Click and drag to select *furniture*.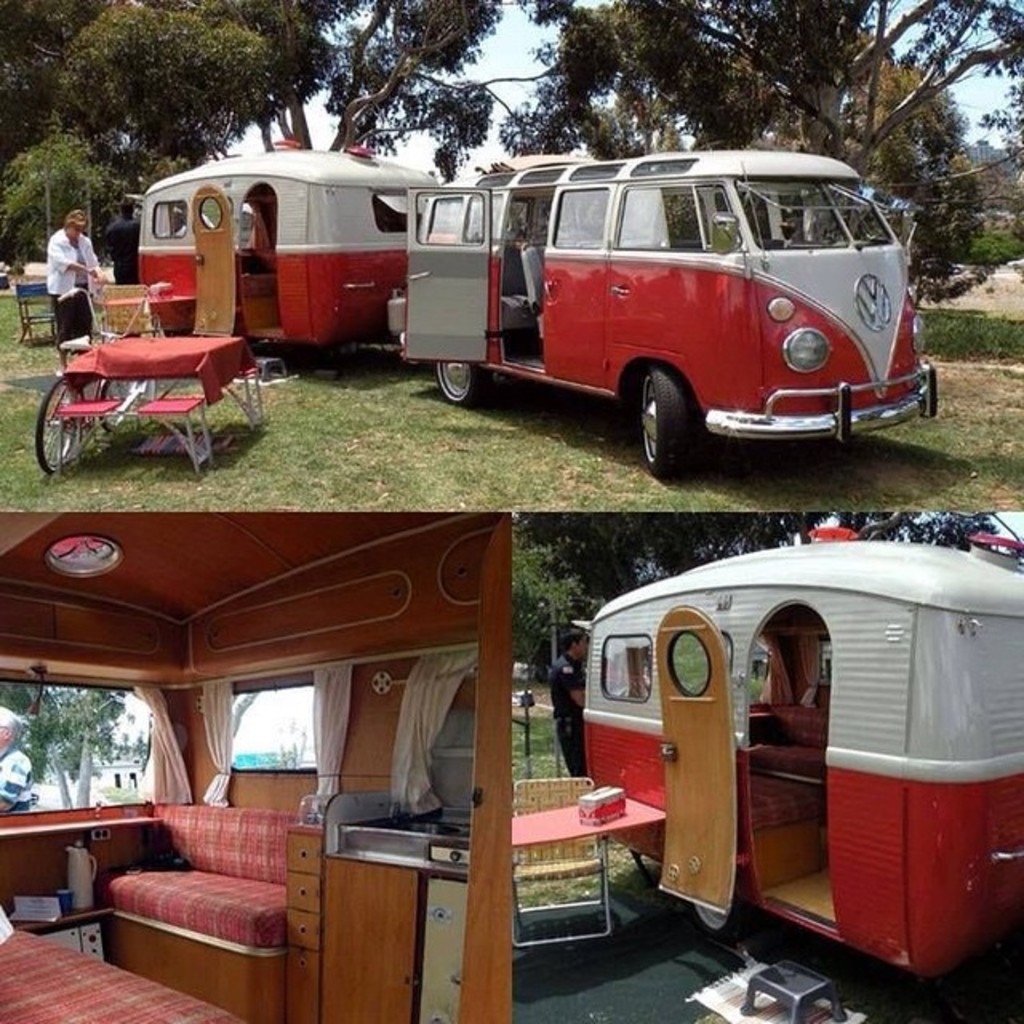
Selection: <region>749, 704, 829, 782</region>.
